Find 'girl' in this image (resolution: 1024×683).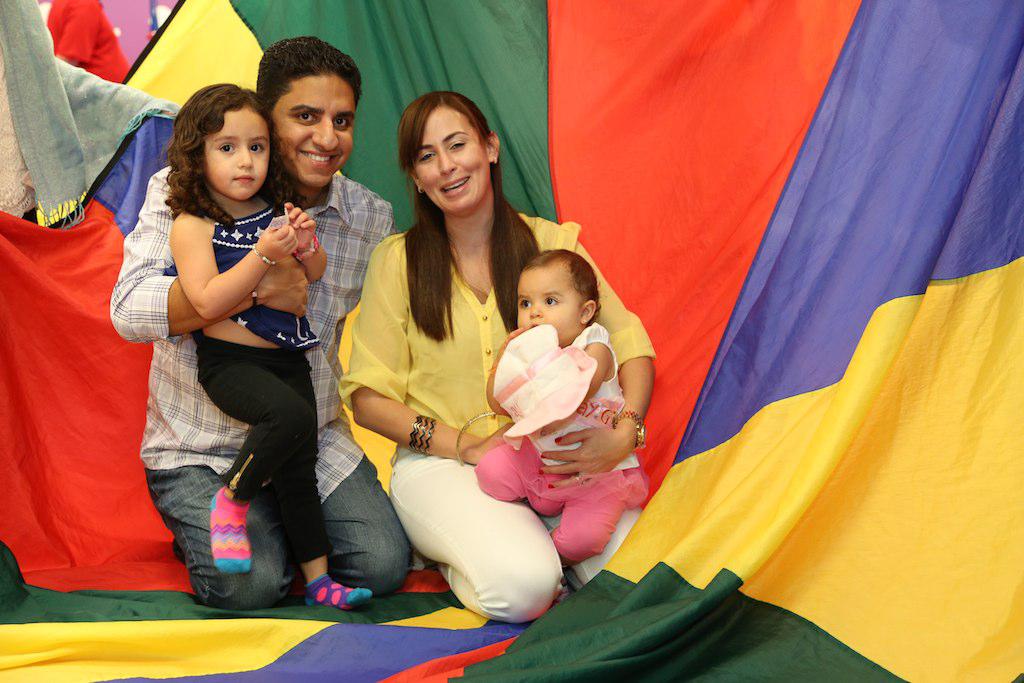
x1=339, y1=97, x2=656, y2=619.
